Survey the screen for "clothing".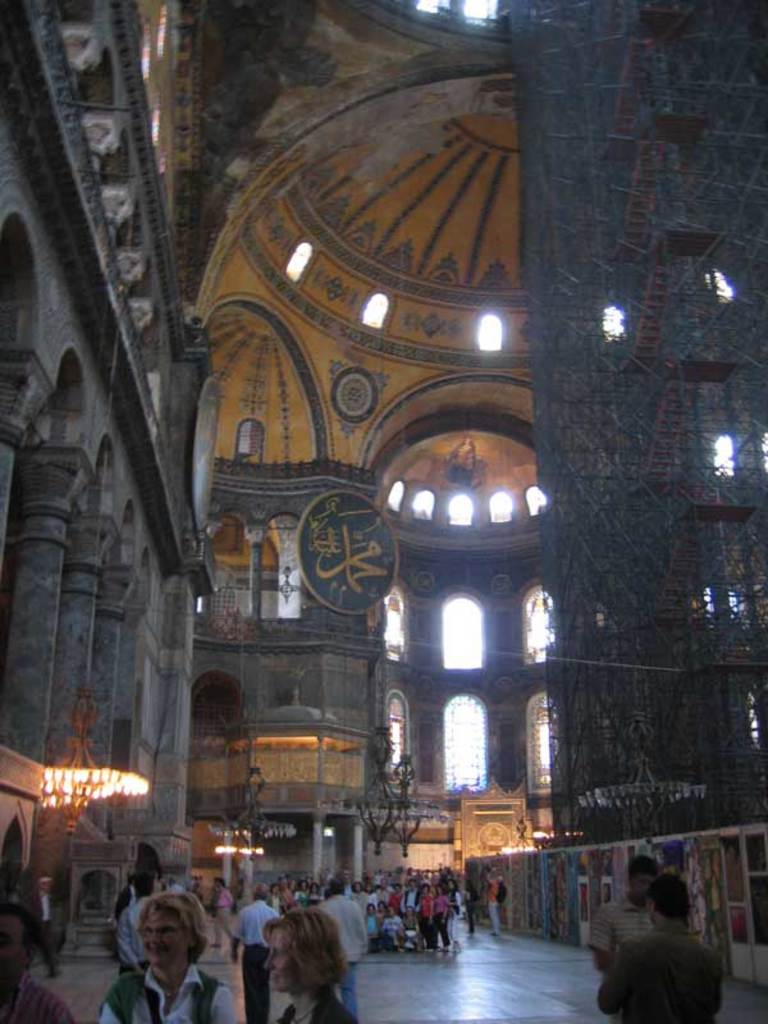
Survey found: {"x1": 586, "y1": 891, "x2": 653, "y2": 963}.
